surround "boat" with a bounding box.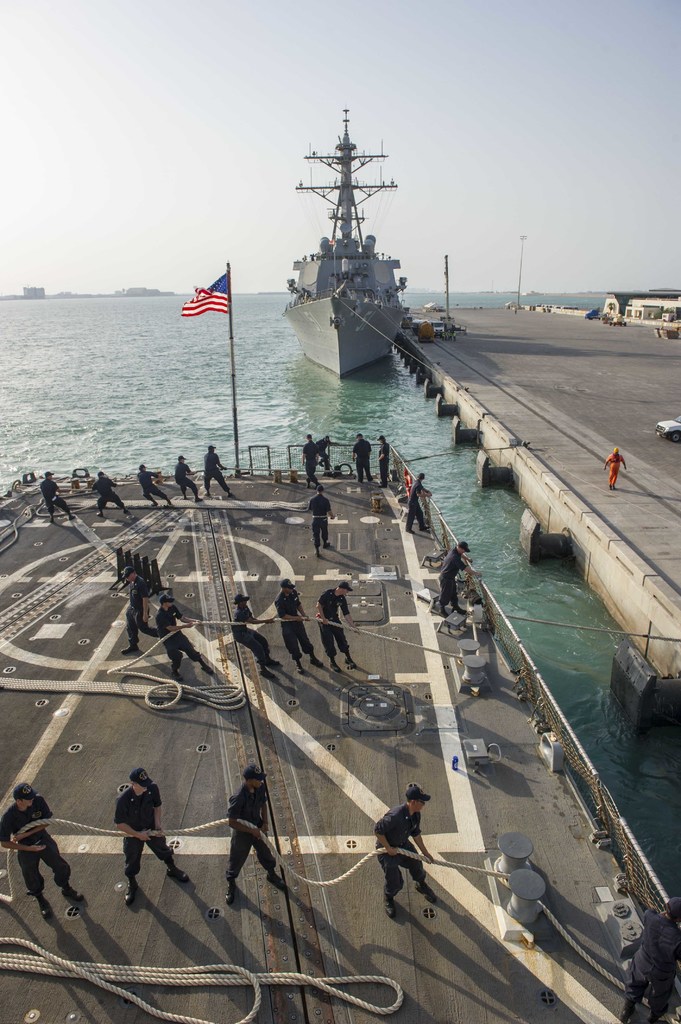
BBox(260, 108, 469, 378).
